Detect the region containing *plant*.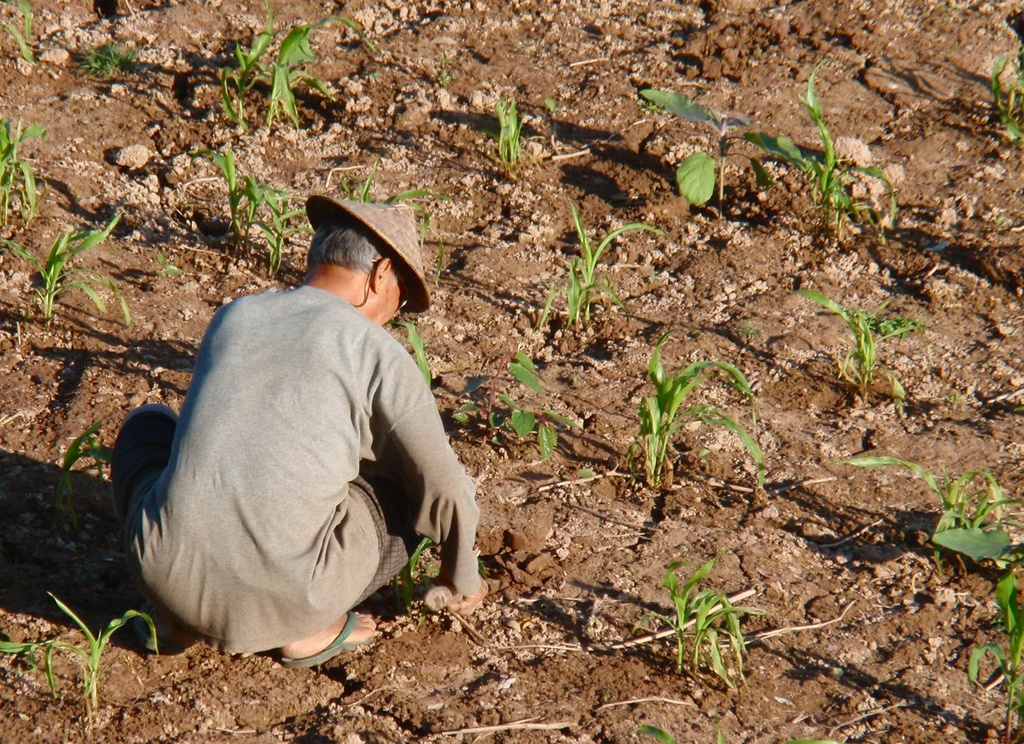
select_region(799, 296, 925, 389).
